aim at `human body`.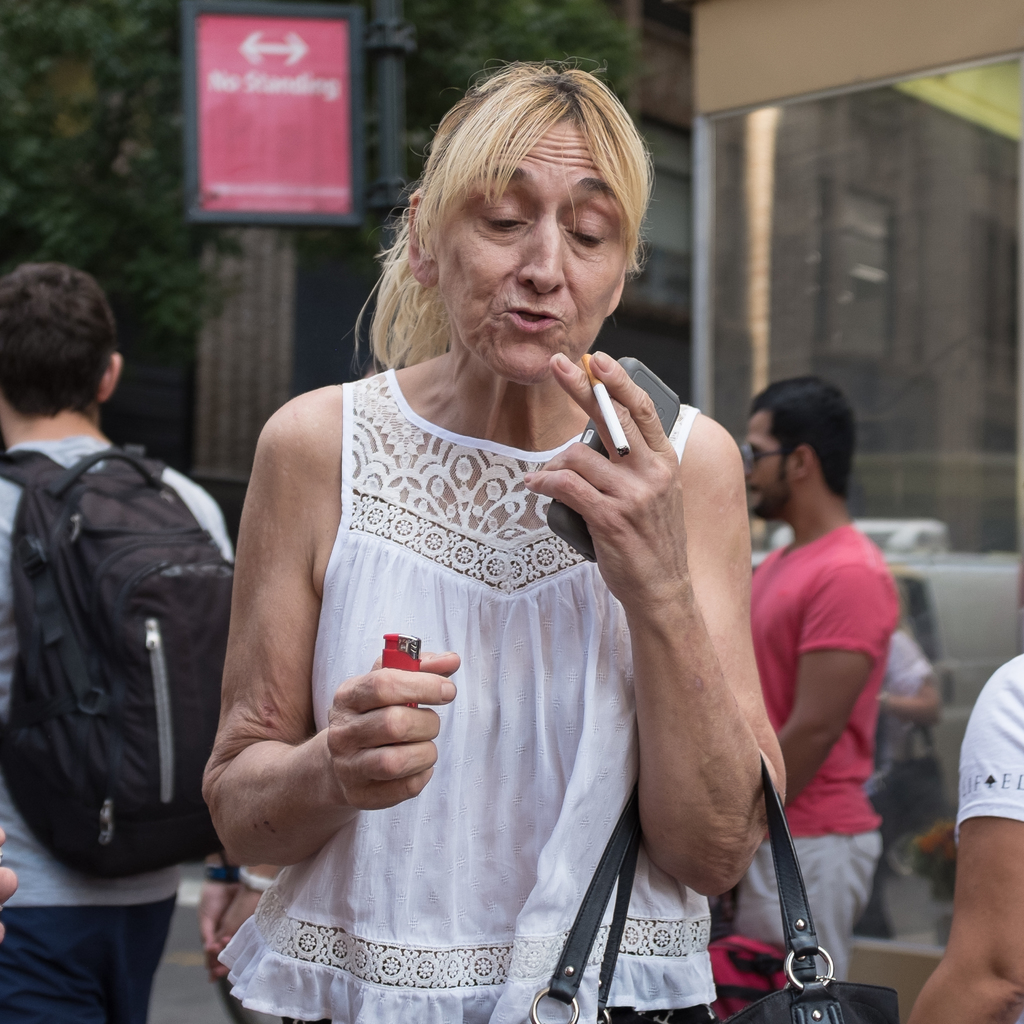
Aimed at select_region(202, 356, 791, 1023).
